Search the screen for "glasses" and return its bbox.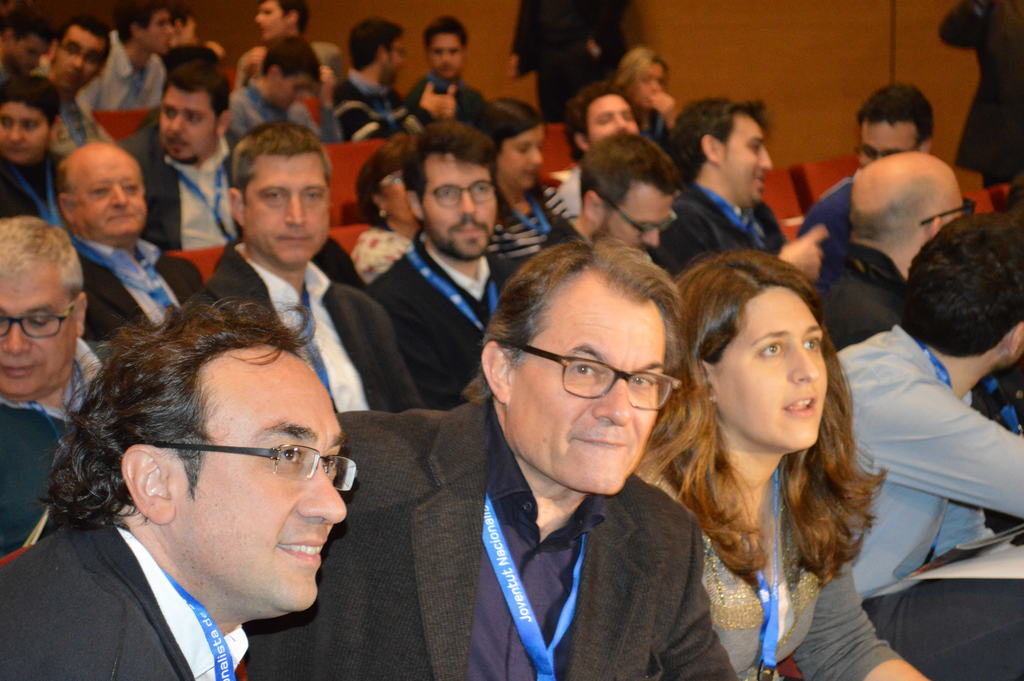
Found: x1=139, y1=439, x2=358, y2=494.
